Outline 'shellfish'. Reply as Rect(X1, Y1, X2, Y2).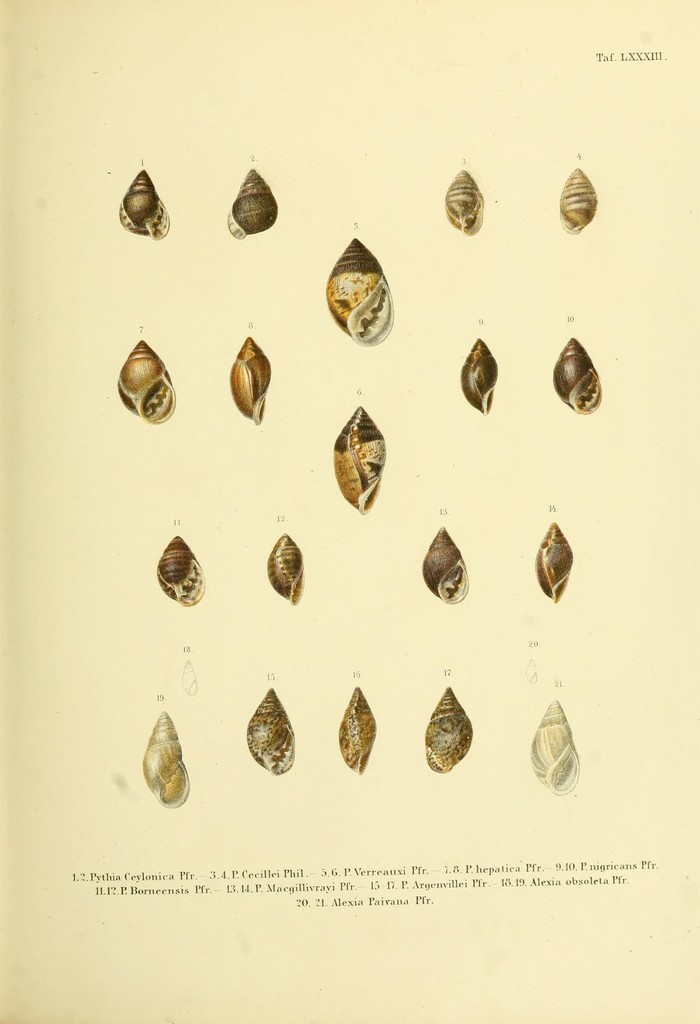
Rect(537, 519, 577, 601).
